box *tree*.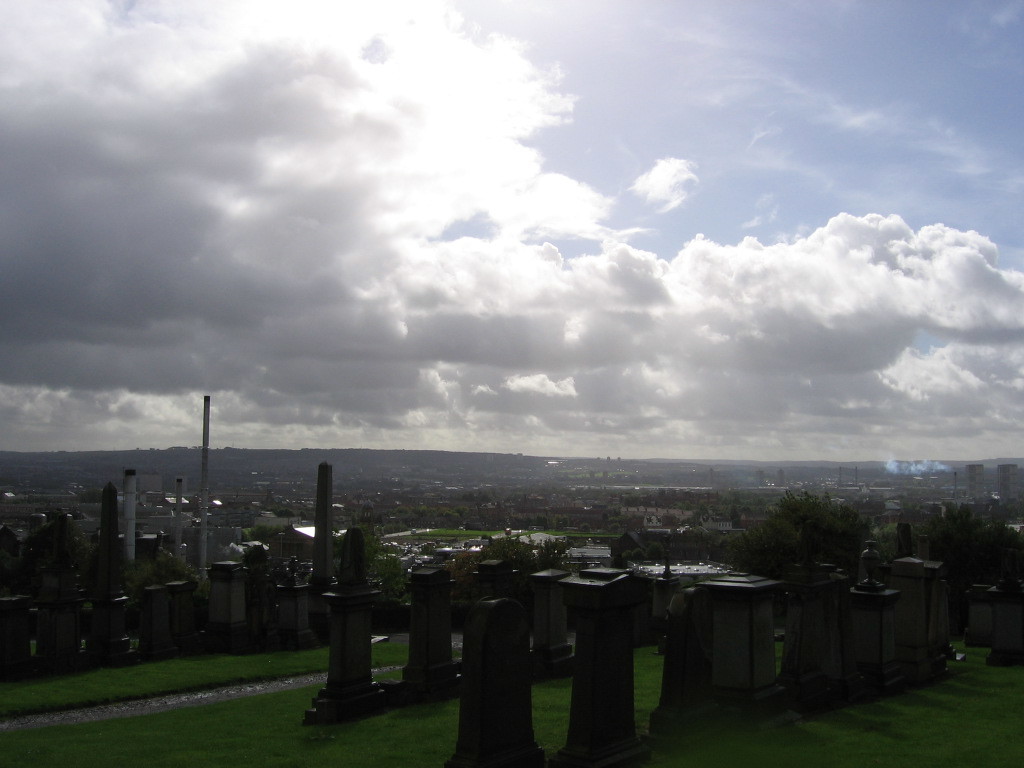
x1=726 y1=490 x2=851 y2=587.
